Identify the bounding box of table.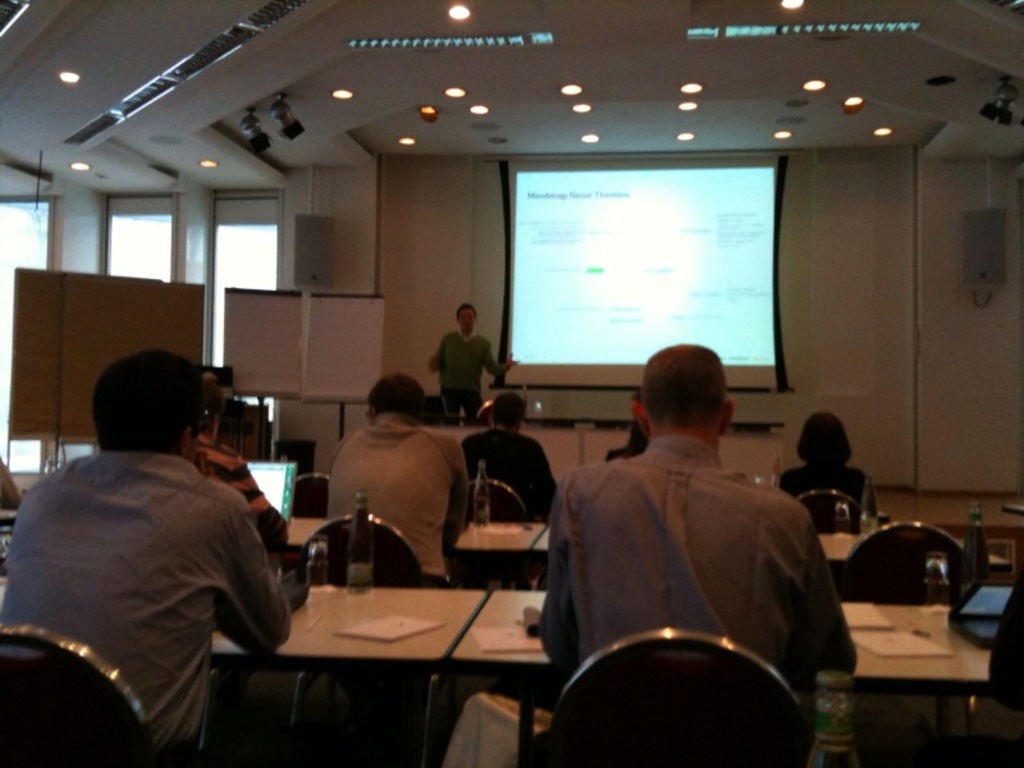
526,520,1016,568.
